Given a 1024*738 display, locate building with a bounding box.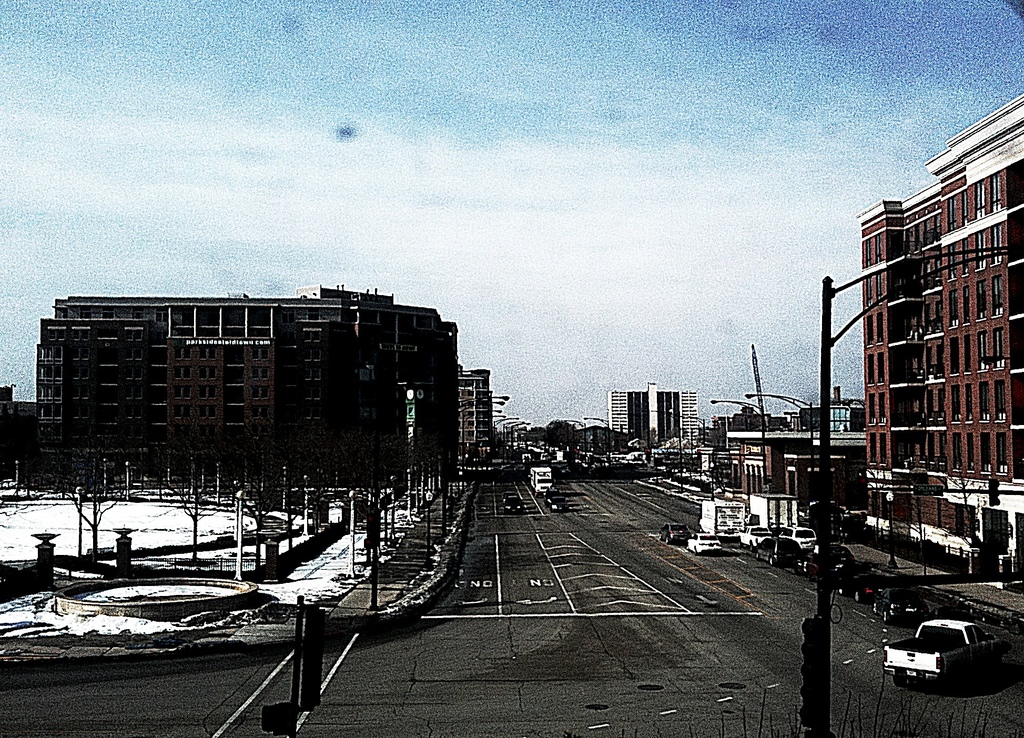
Located: left=854, top=94, right=1023, bottom=568.
